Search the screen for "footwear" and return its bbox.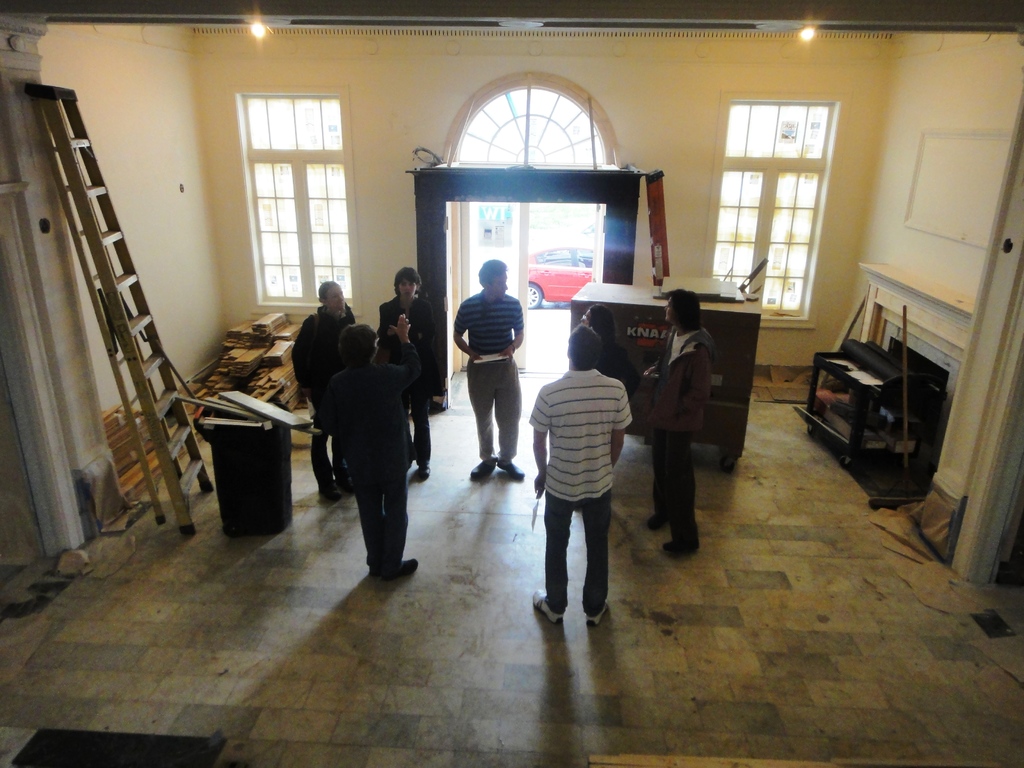
Found: region(536, 586, 565, 626).
